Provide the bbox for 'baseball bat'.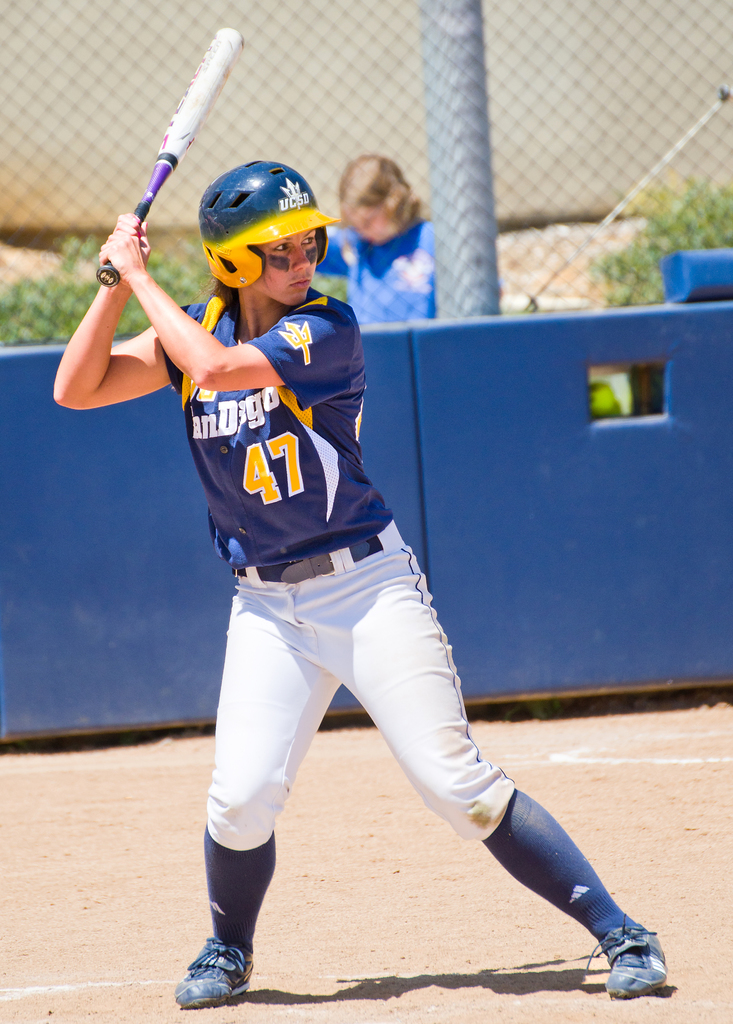
[94,26,247,293].
